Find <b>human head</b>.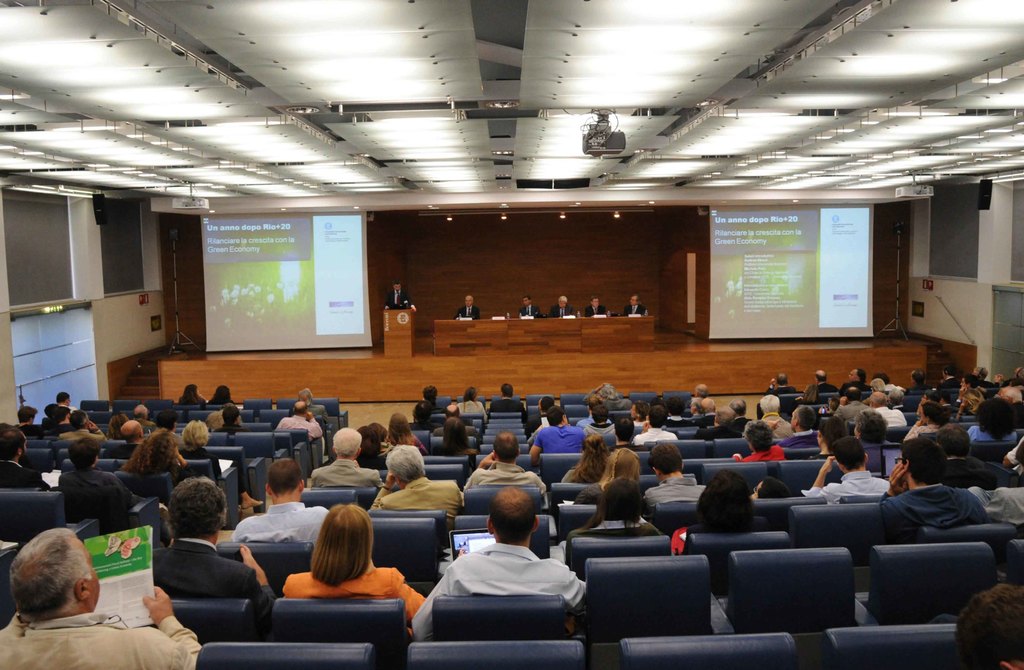
box(130, 429, 178, 472).
